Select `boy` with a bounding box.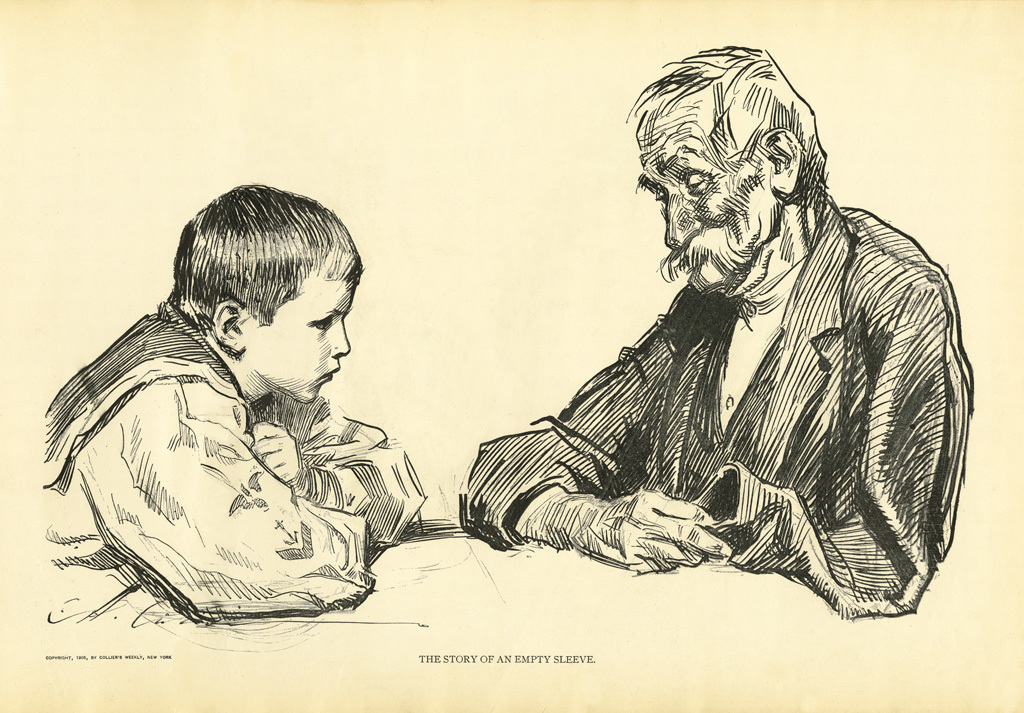
locate(35, 181, 447, 635).
